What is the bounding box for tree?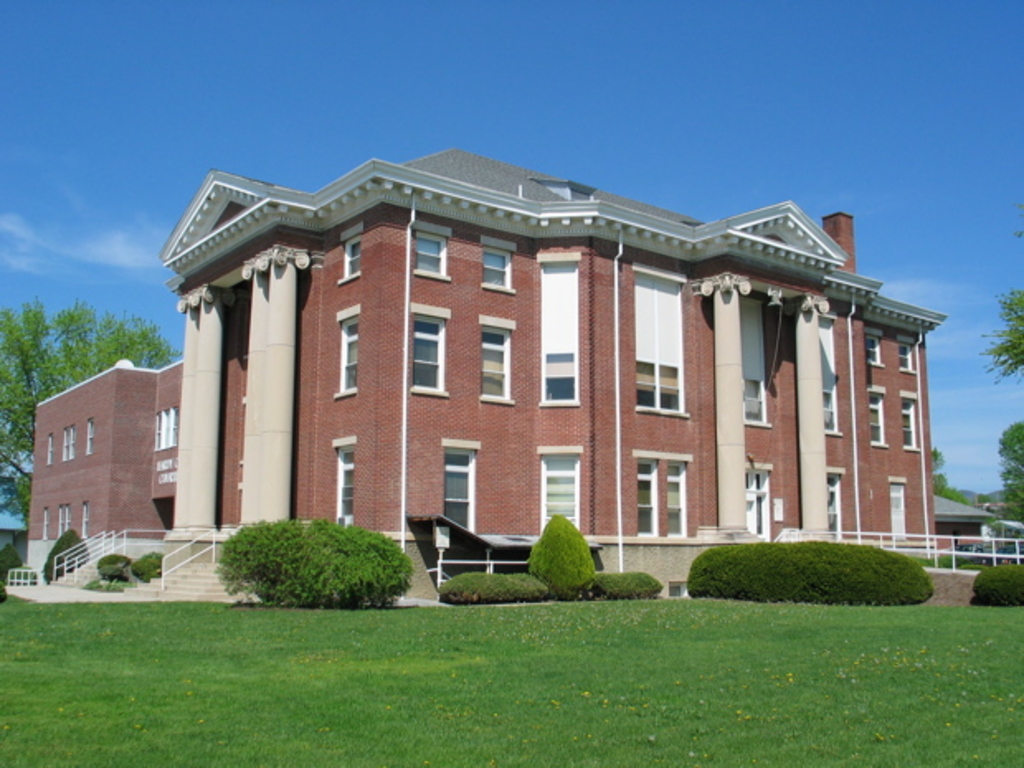
x1=998 y1=416 x2=1022 y2=524.
